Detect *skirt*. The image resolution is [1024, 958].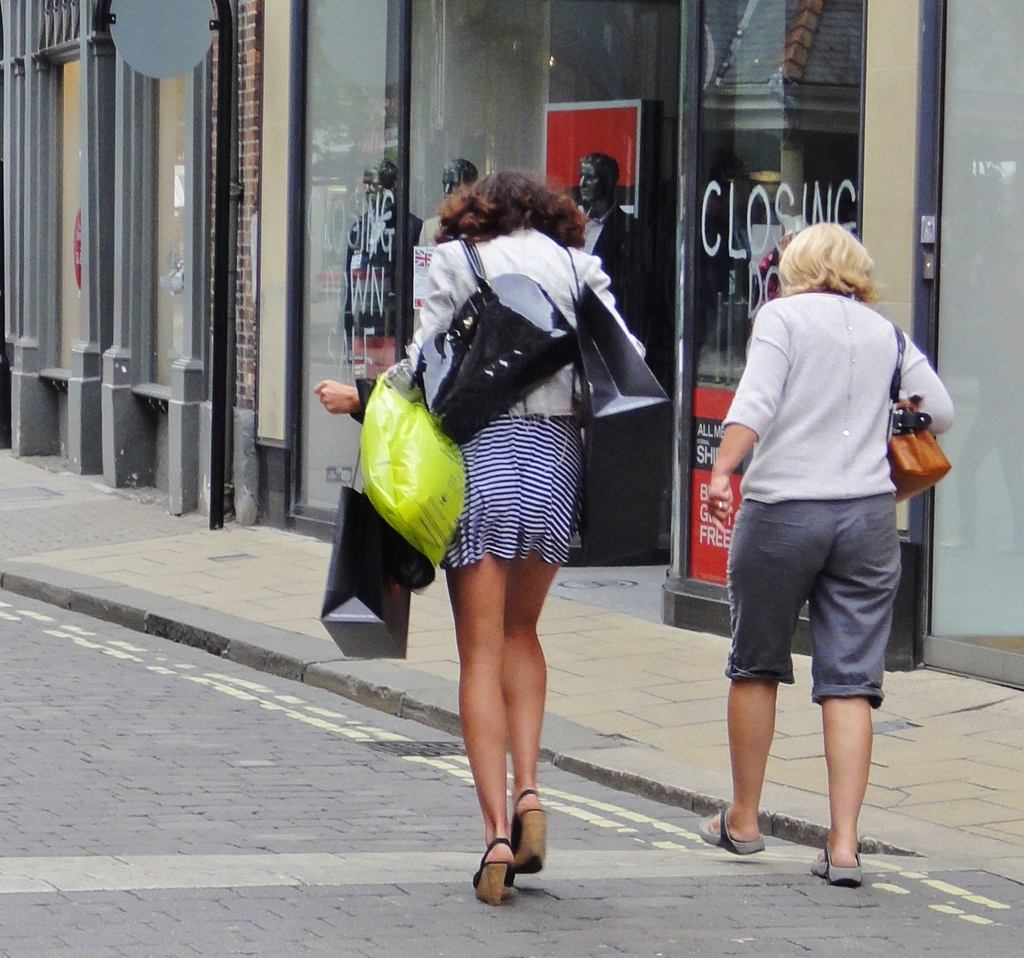
[439, 413, 584, 570].
